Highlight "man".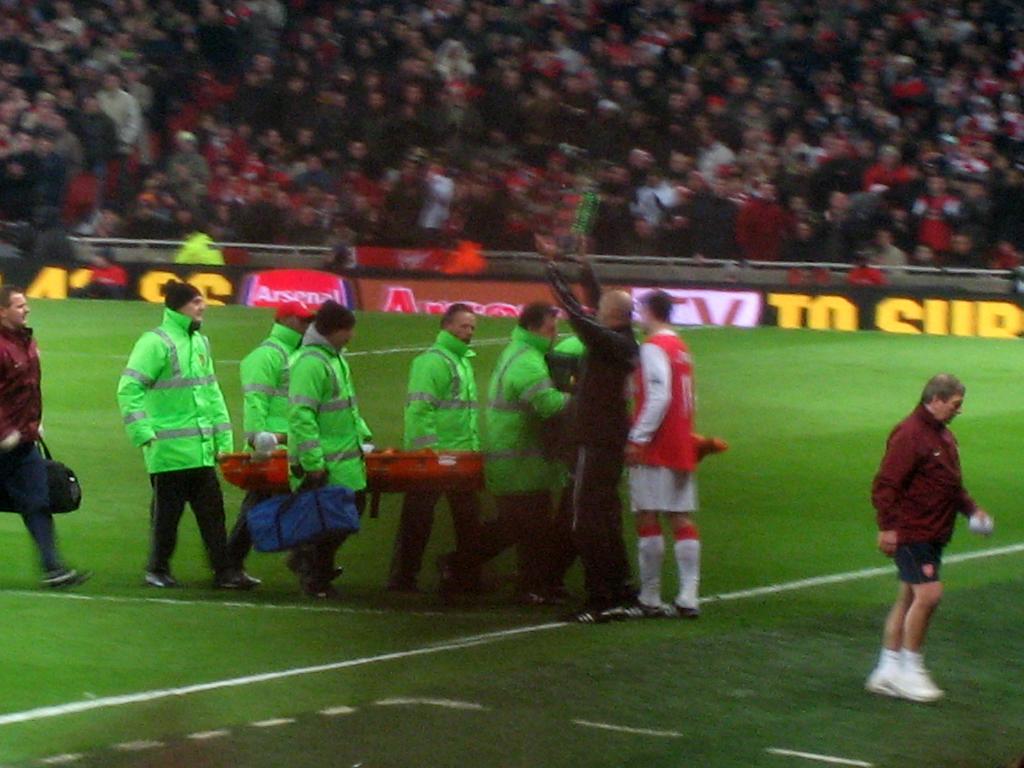
Highlighted region: [287,298,367,591].
